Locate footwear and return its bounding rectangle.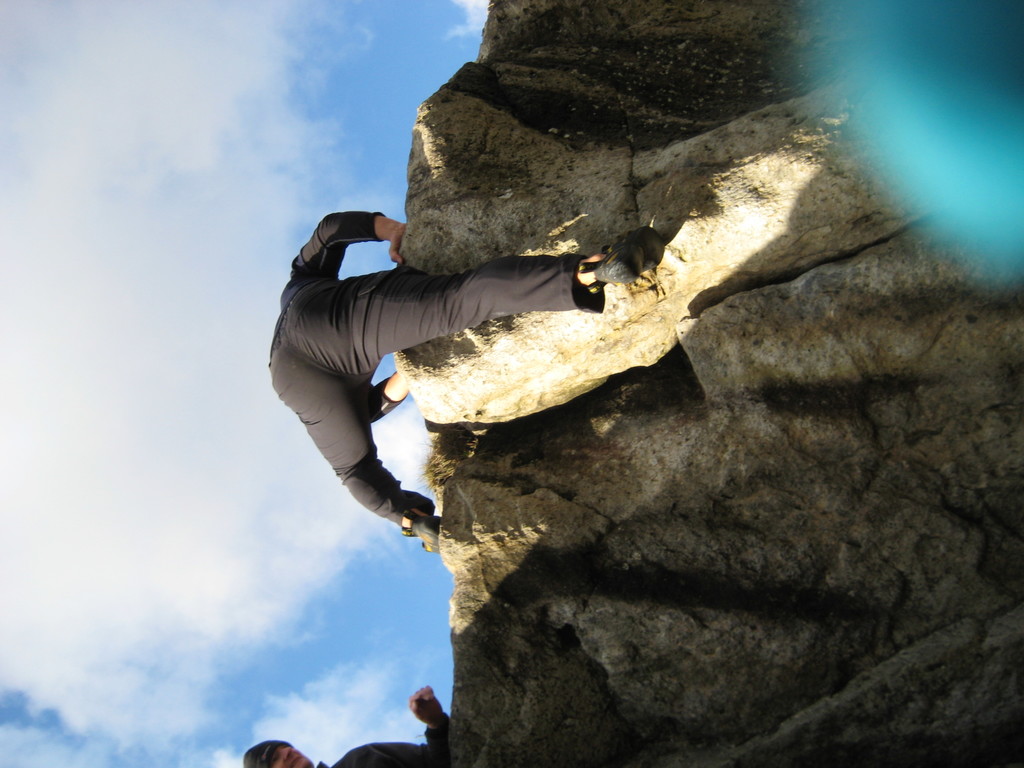
select_region(404, 509, 447, 554).
